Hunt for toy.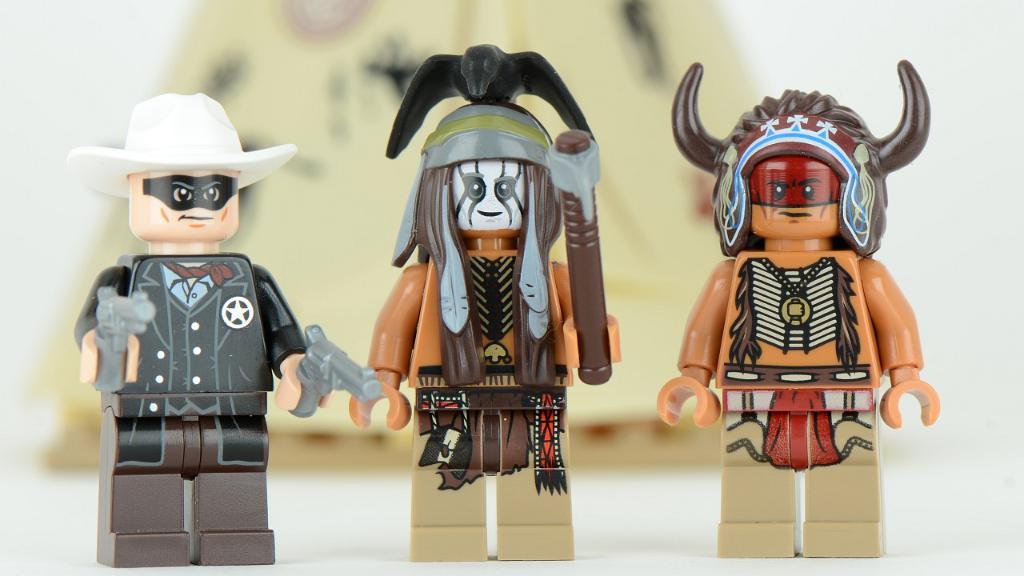
Hunted down at box=[346, 41, 622, 562].
